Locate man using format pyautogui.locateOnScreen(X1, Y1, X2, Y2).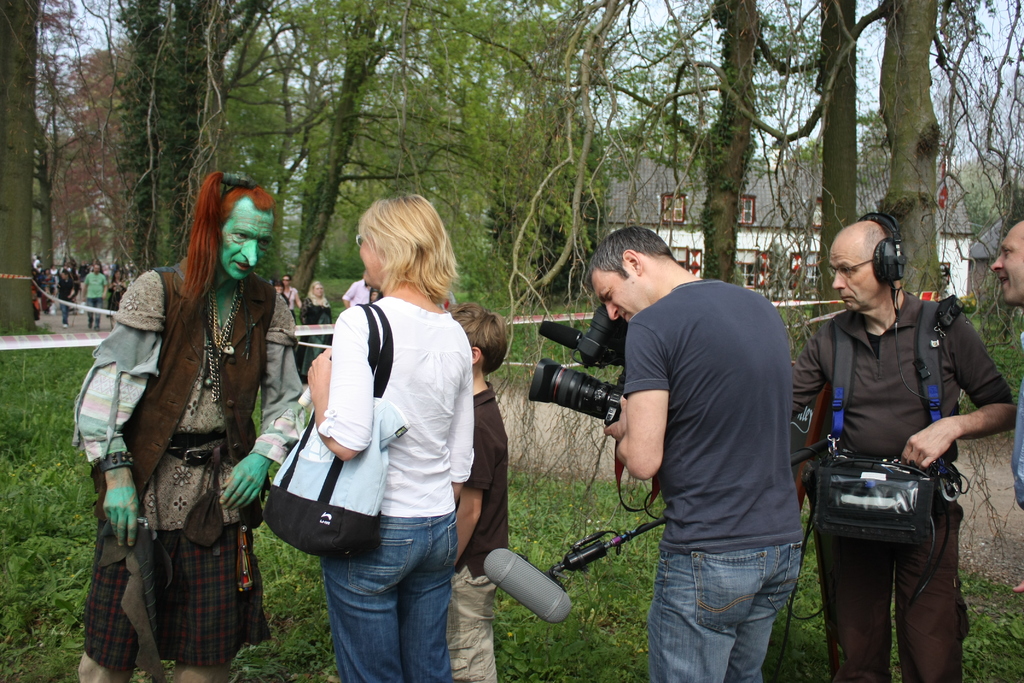
pyautogui.locateOnScreen(53, 268, 76, 328).
